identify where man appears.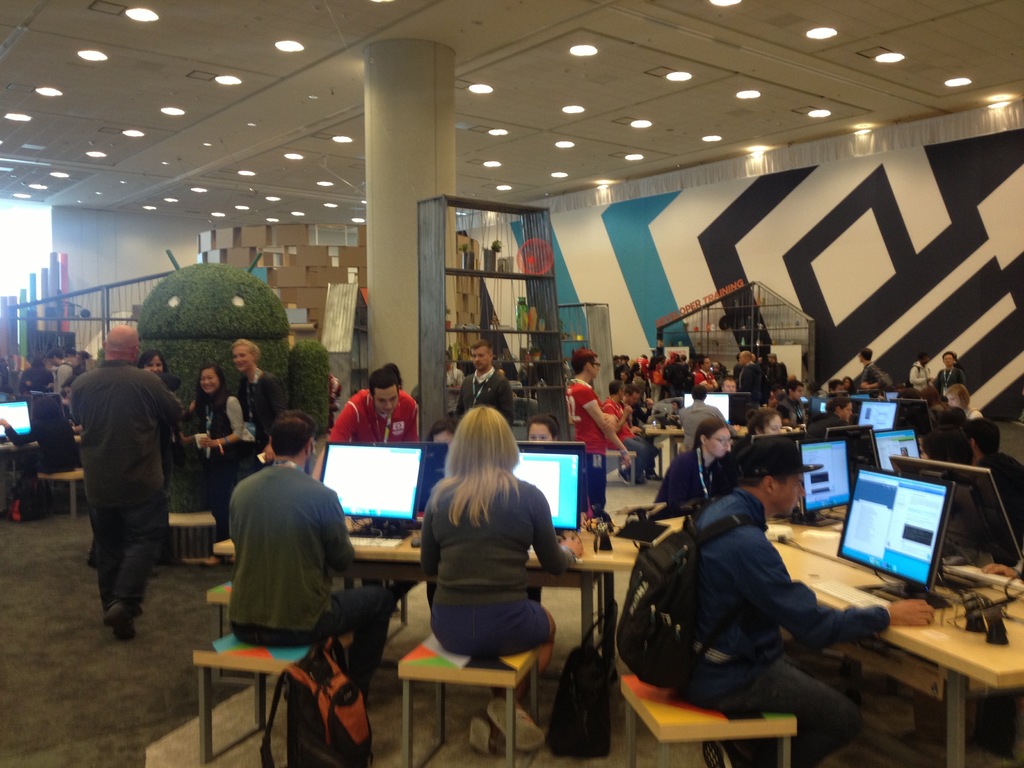
Appears at region(910, 352, 940, 395).
